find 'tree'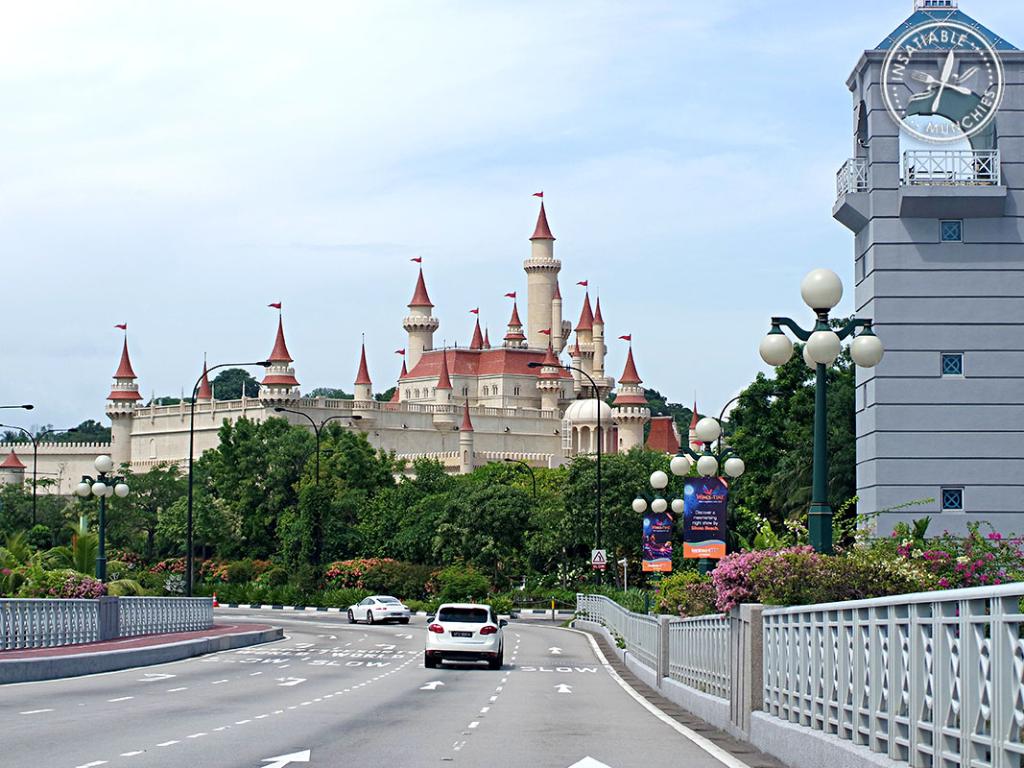
rect(304, 375, 355, 401)
